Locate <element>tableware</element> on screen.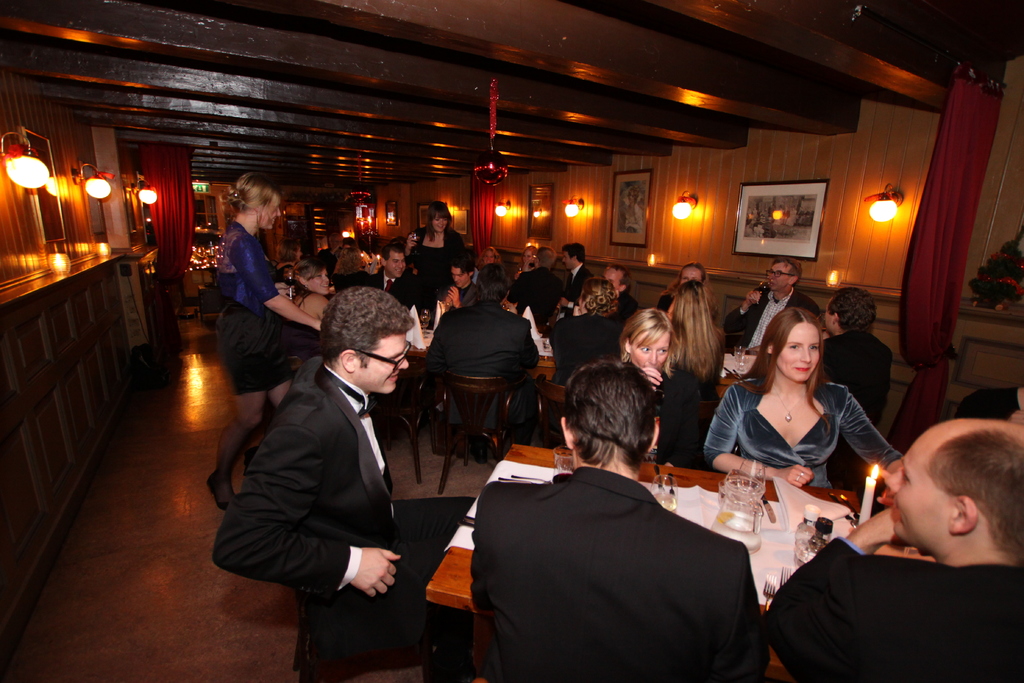
On screen at 748/457/775/502.
